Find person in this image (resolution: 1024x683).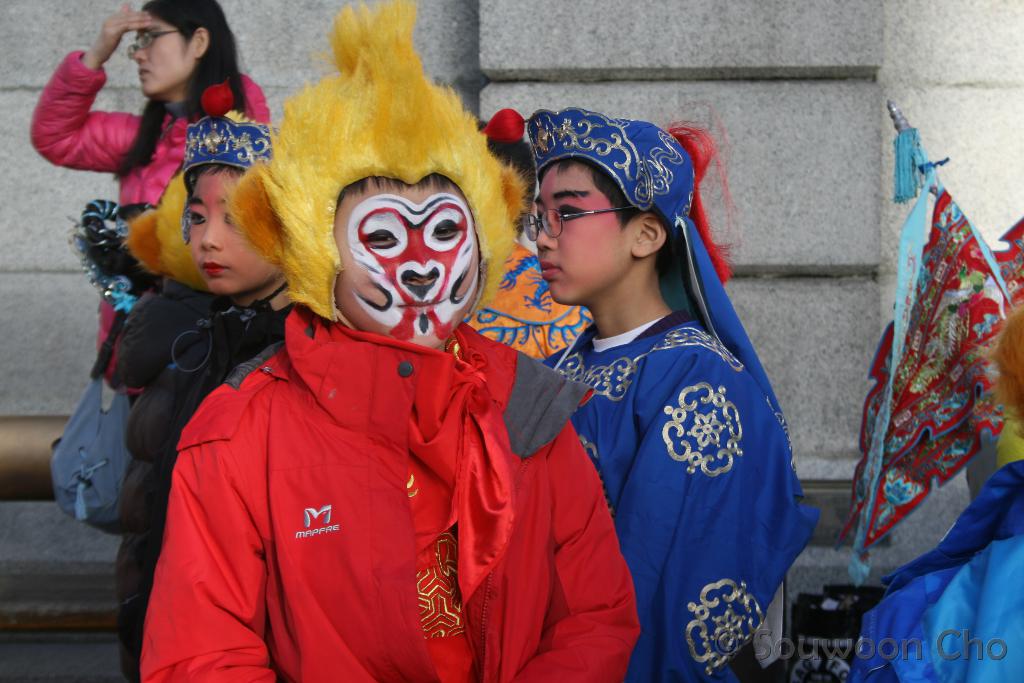
x1=134, y1=65, x2=640, y2=682.
